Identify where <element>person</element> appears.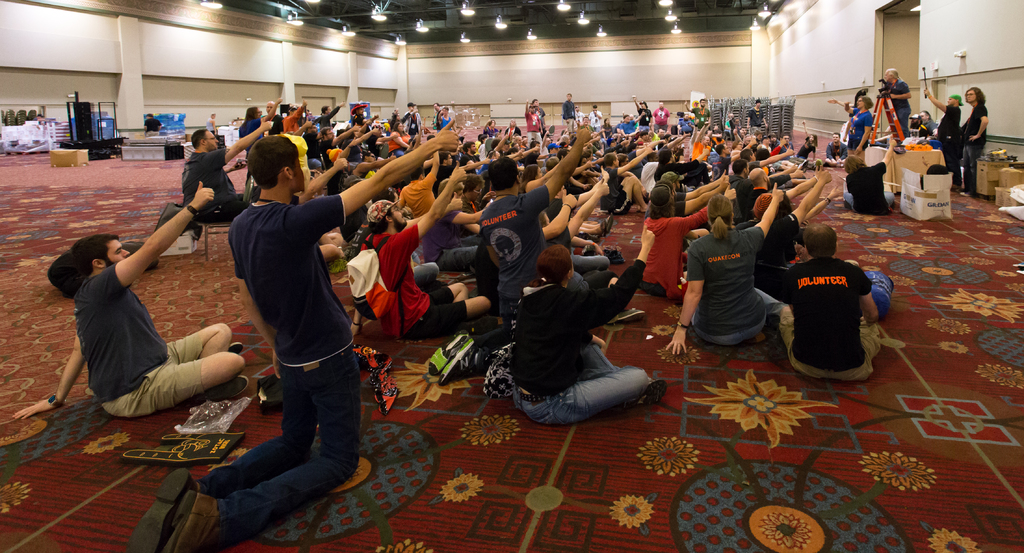
Appears at (345,157,504,339).
